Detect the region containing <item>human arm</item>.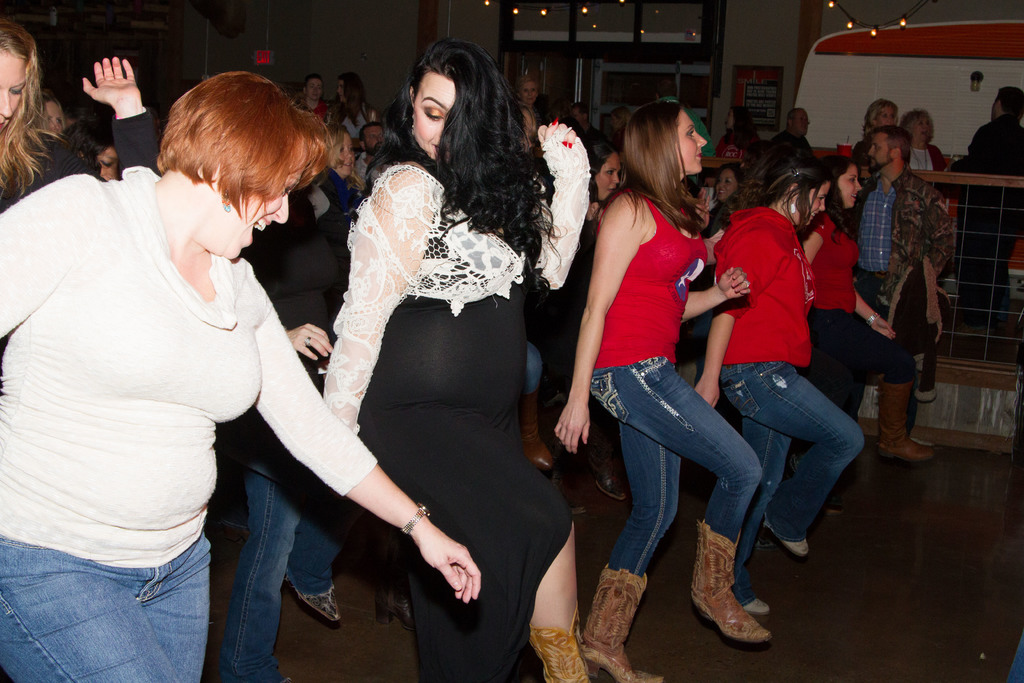
x1=0 y1=173 x2=103 y2=342.
